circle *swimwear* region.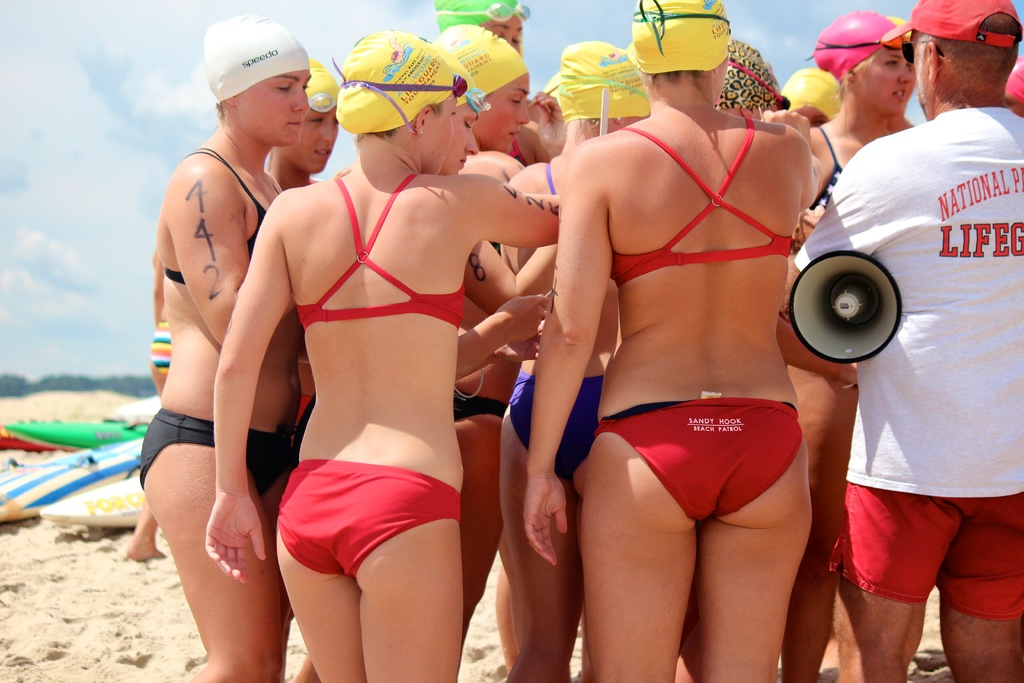
Region: crop(533, 158, 564, 210).
